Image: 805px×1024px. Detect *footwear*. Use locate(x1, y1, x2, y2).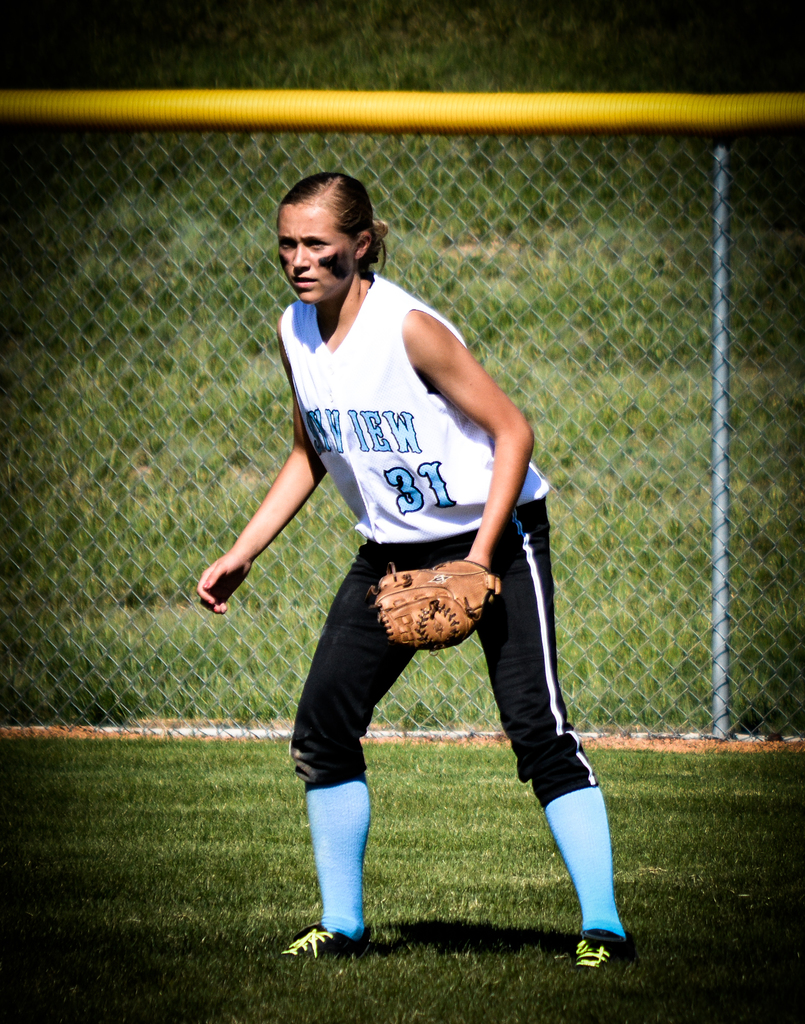
locate(566, 927, 638, 981).
